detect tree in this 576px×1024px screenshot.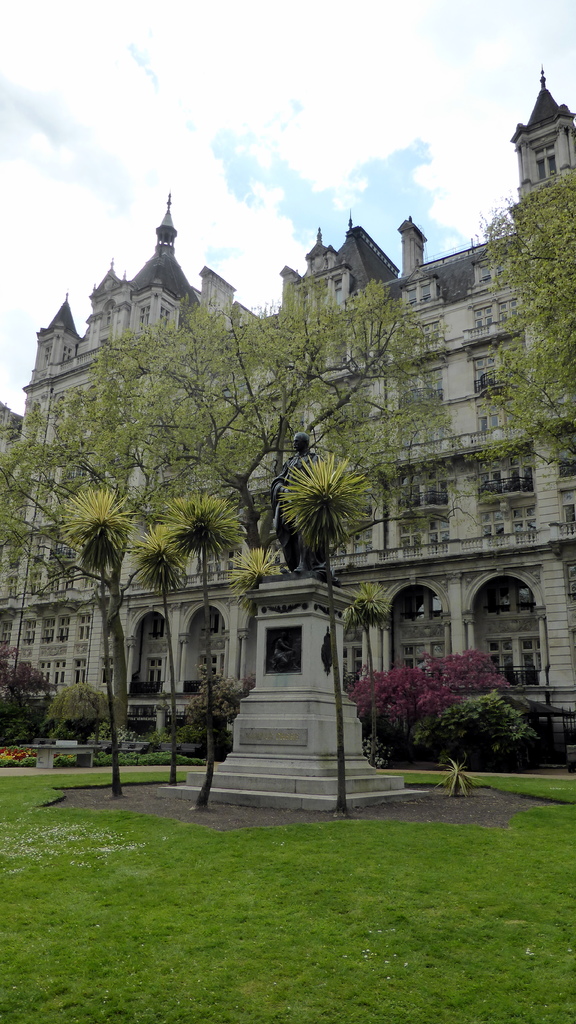
Detection: region(473, 170, 575, 480).
